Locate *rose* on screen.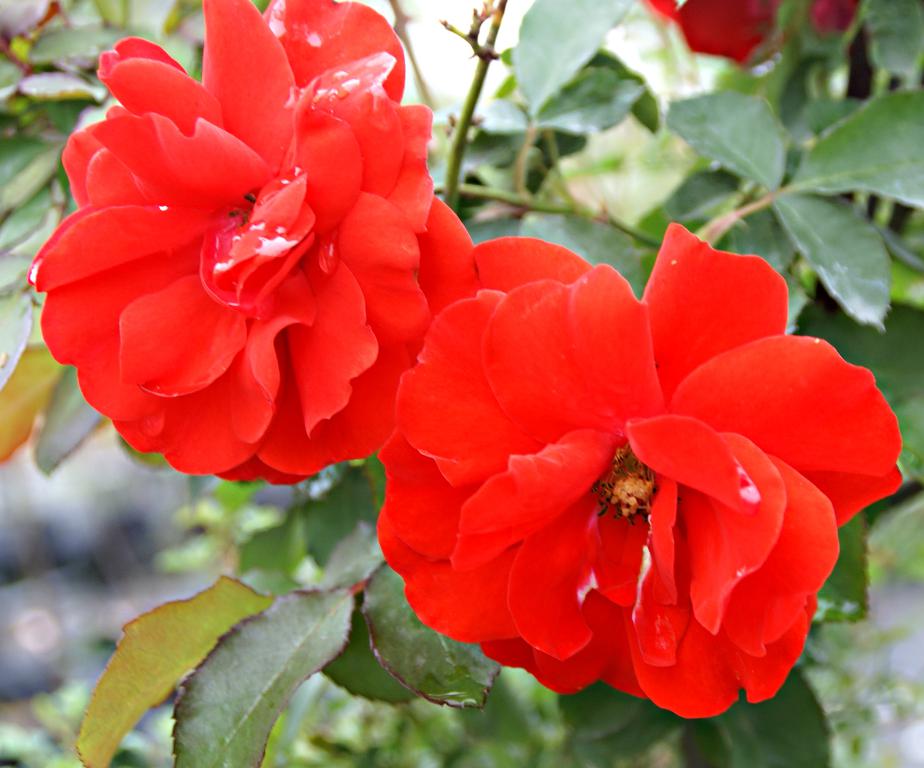
On screen at (24,0,481,486).
